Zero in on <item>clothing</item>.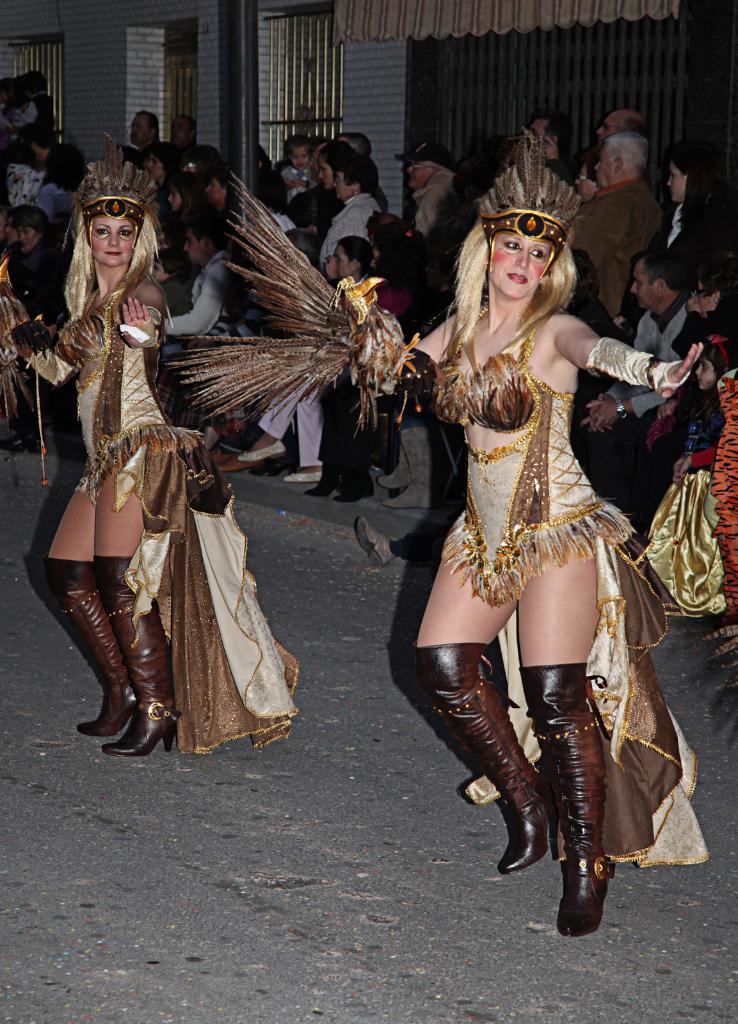
Zeroed in: [442, 305, 642, 603].
